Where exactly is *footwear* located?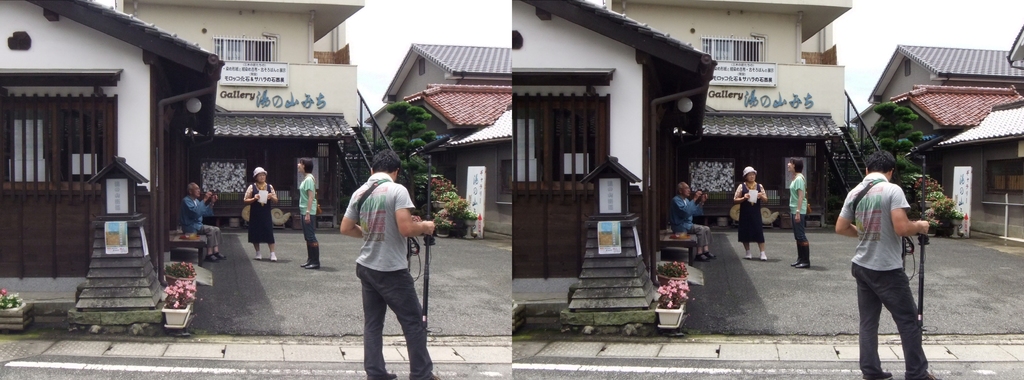
Its bounding box is [269,252,278,265].
